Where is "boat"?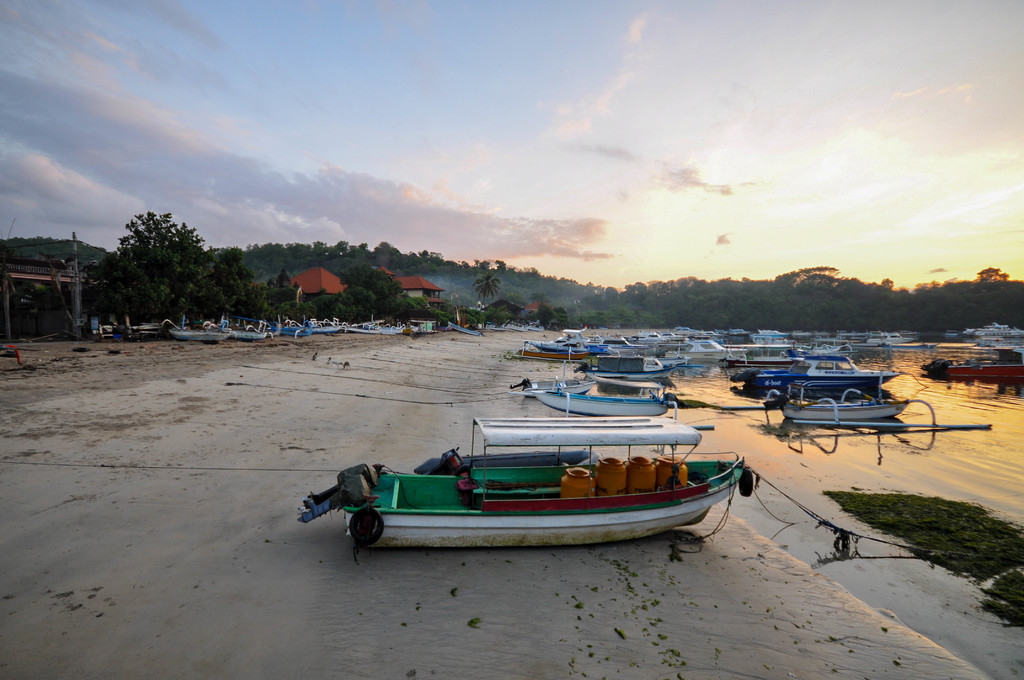
crop(345, 321, 381, 335).
